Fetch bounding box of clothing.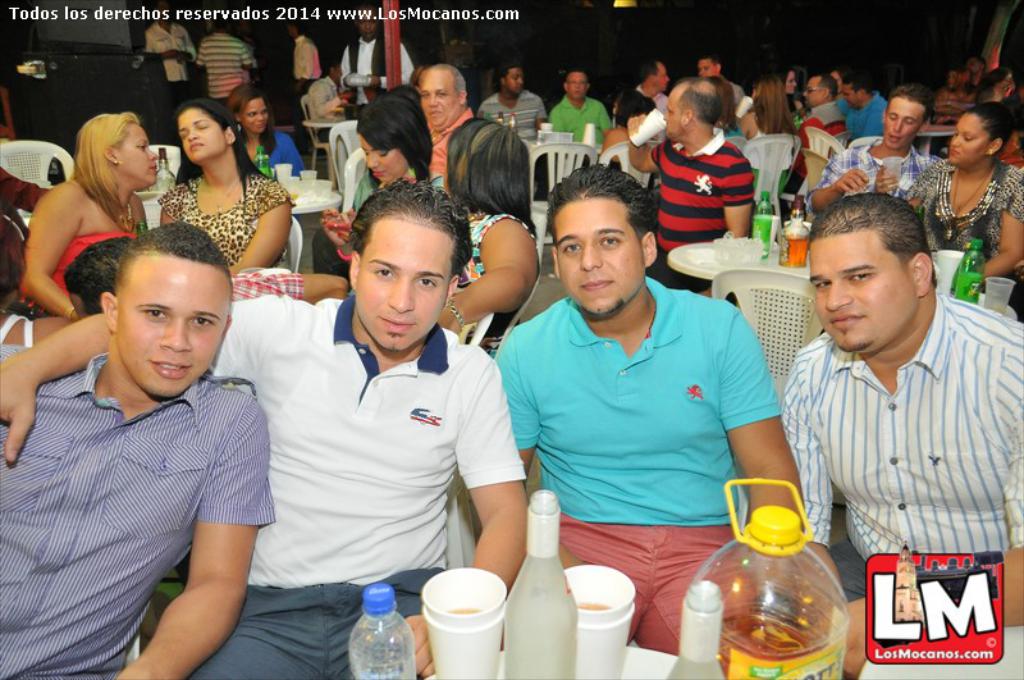
Bbox: <box>929,85,979,127</box>.
